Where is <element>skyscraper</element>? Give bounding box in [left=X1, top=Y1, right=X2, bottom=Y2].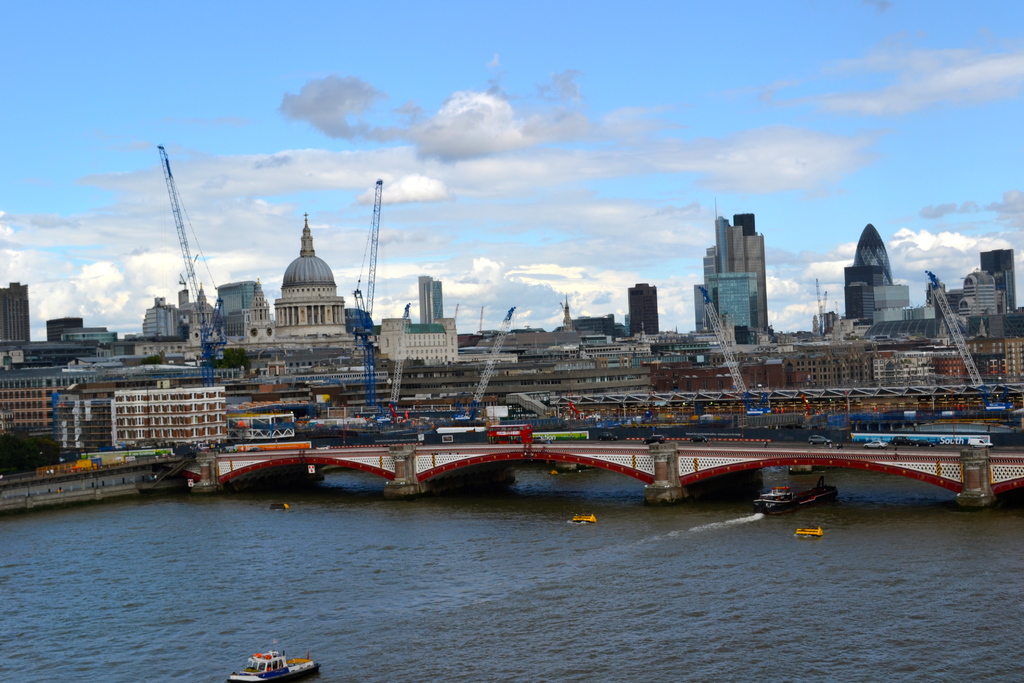
[left=270, top=217, right=350, bottom=345].
